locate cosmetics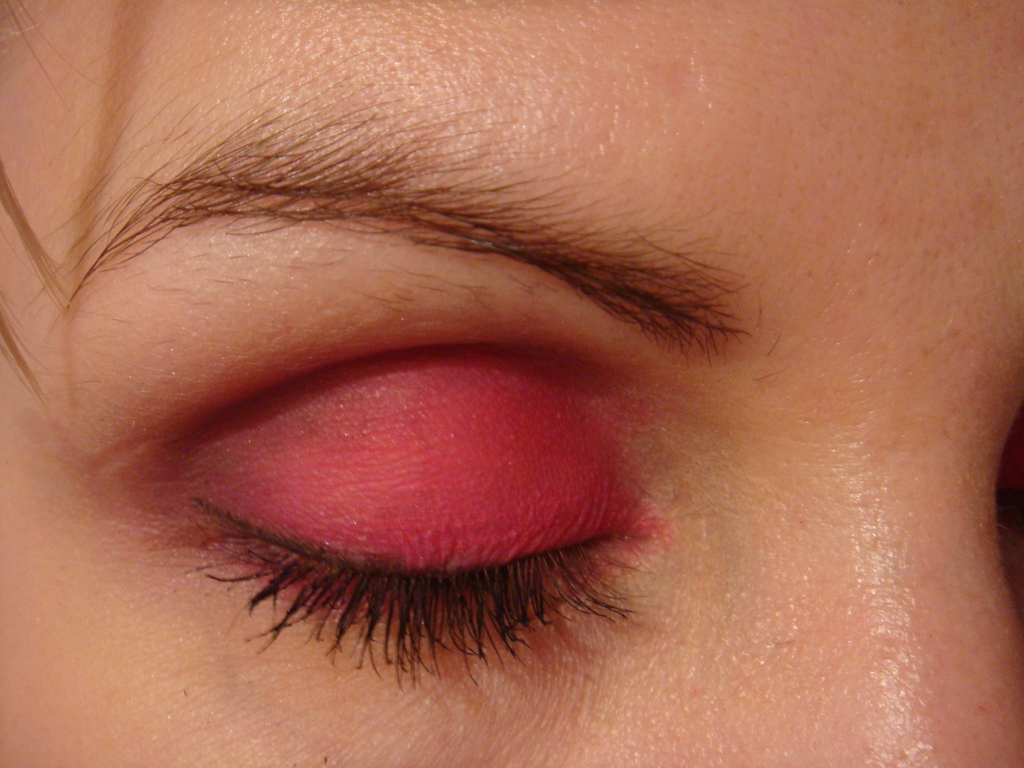
(146, 339, 664, 694)
